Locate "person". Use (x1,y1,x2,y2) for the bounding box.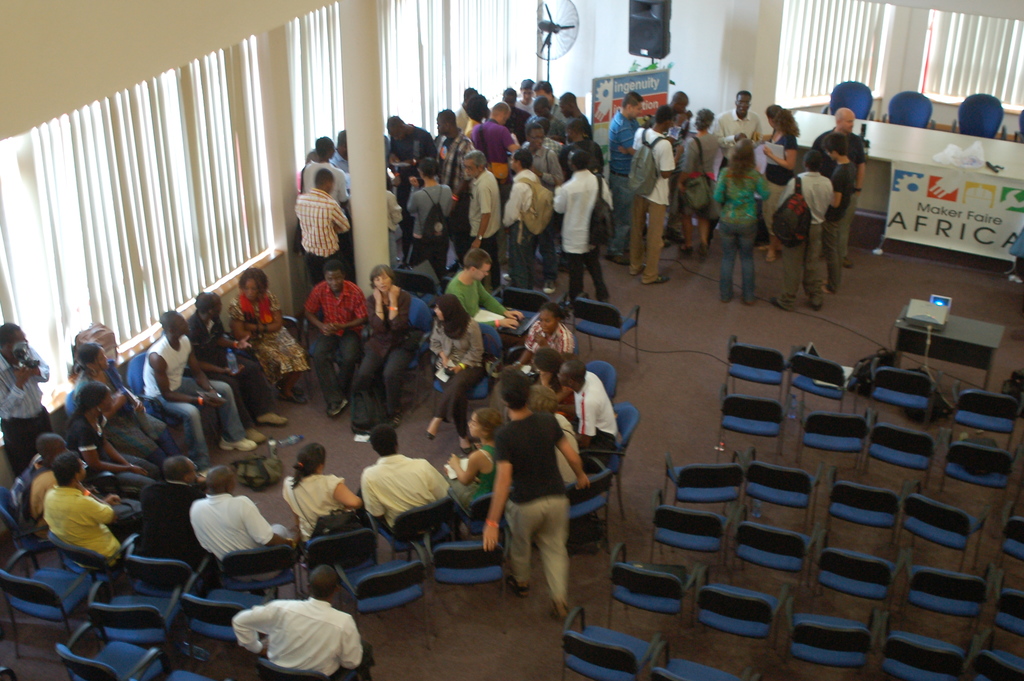
(557,355,623,466).
